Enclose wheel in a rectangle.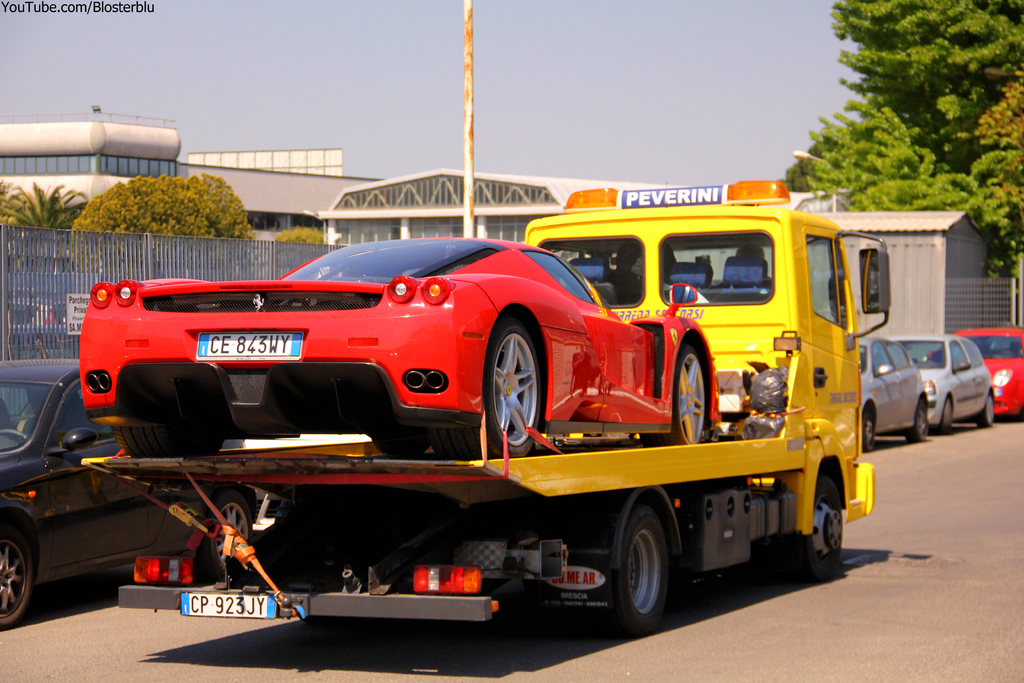
l=0, t=526, r=31, b=629.
